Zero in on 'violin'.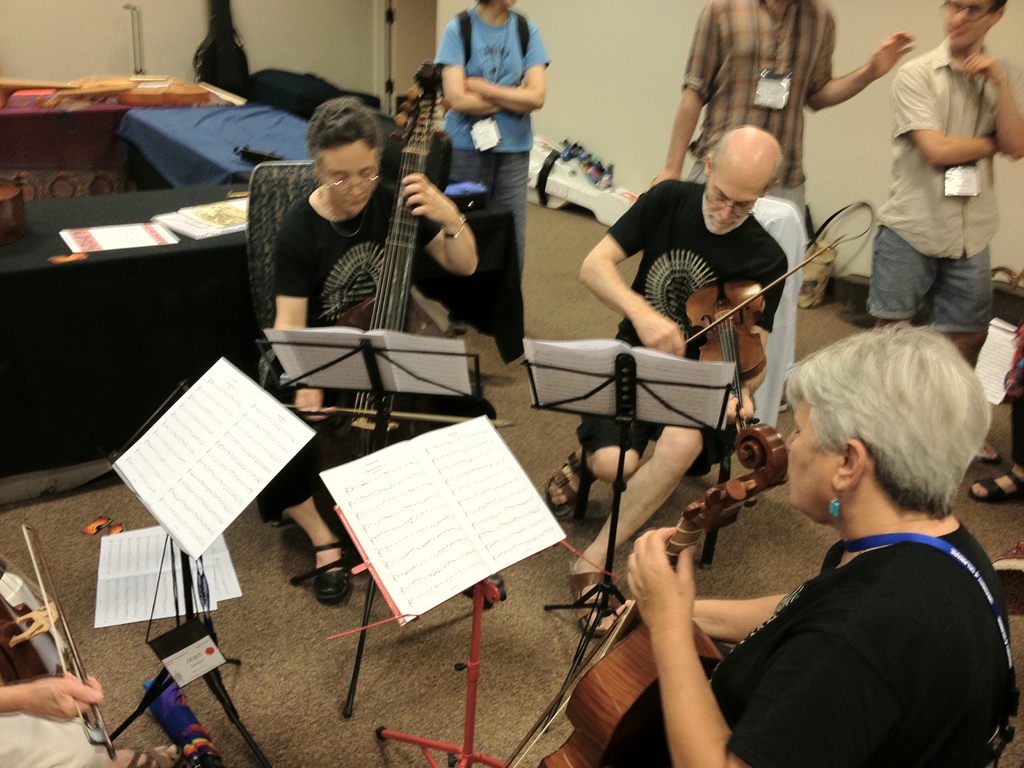
Zeroed in: region(533, 426, 792, 767).
